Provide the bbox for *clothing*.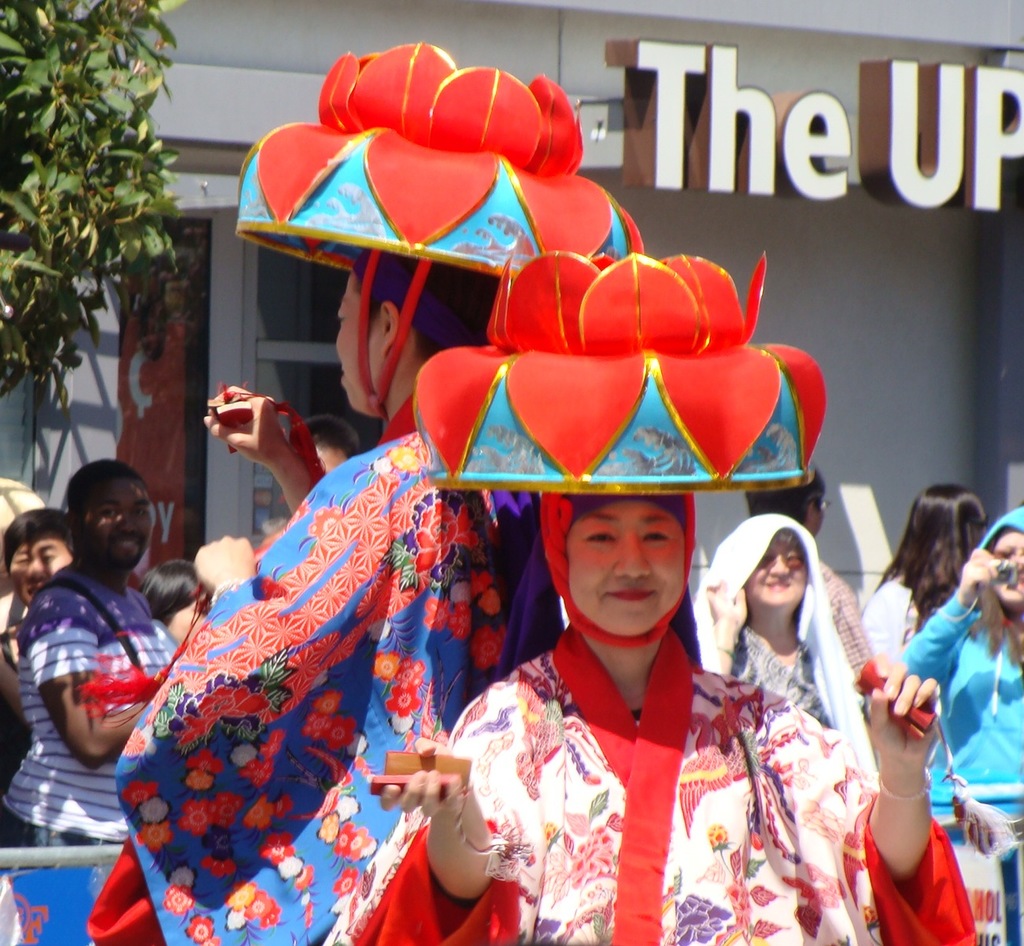
pyautogui.locateOnScreen(129, 352, 571, 942).
